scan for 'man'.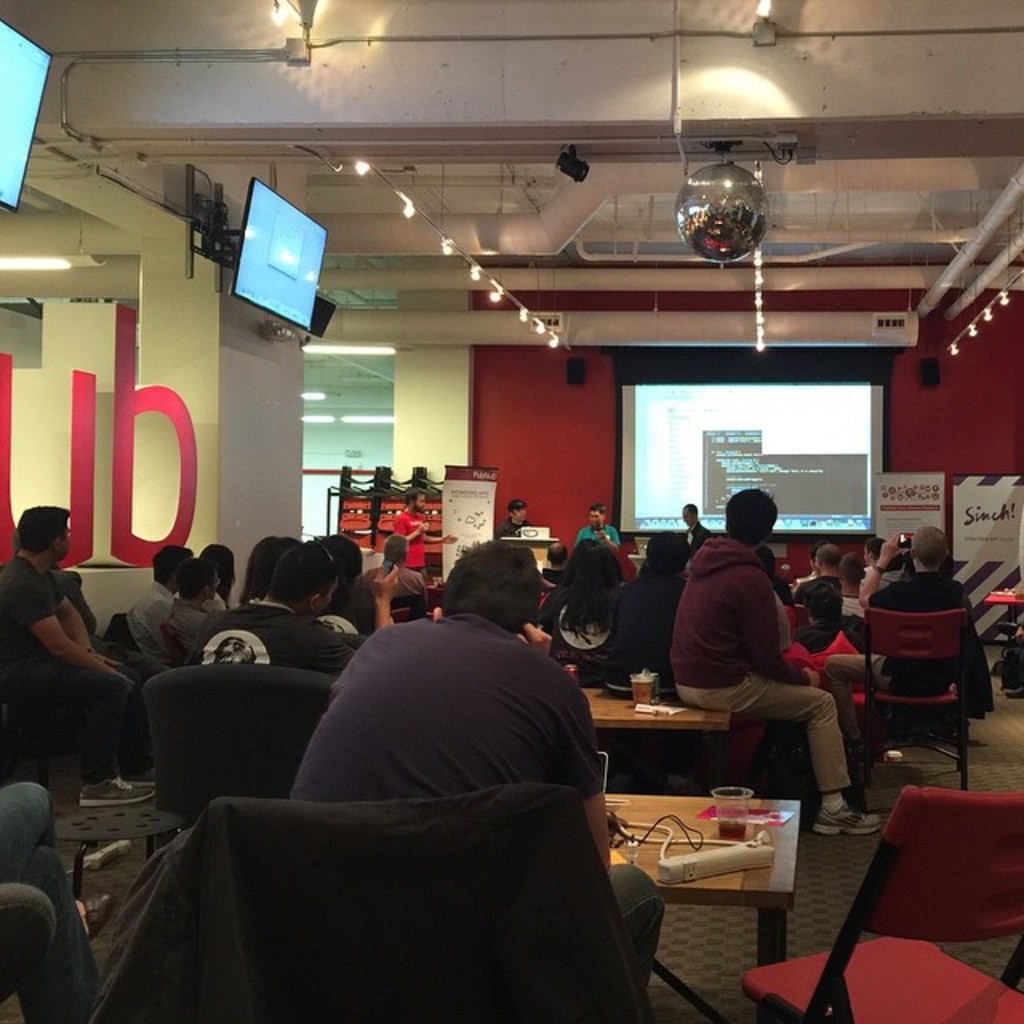
Scan result: 0:507:123:798.
